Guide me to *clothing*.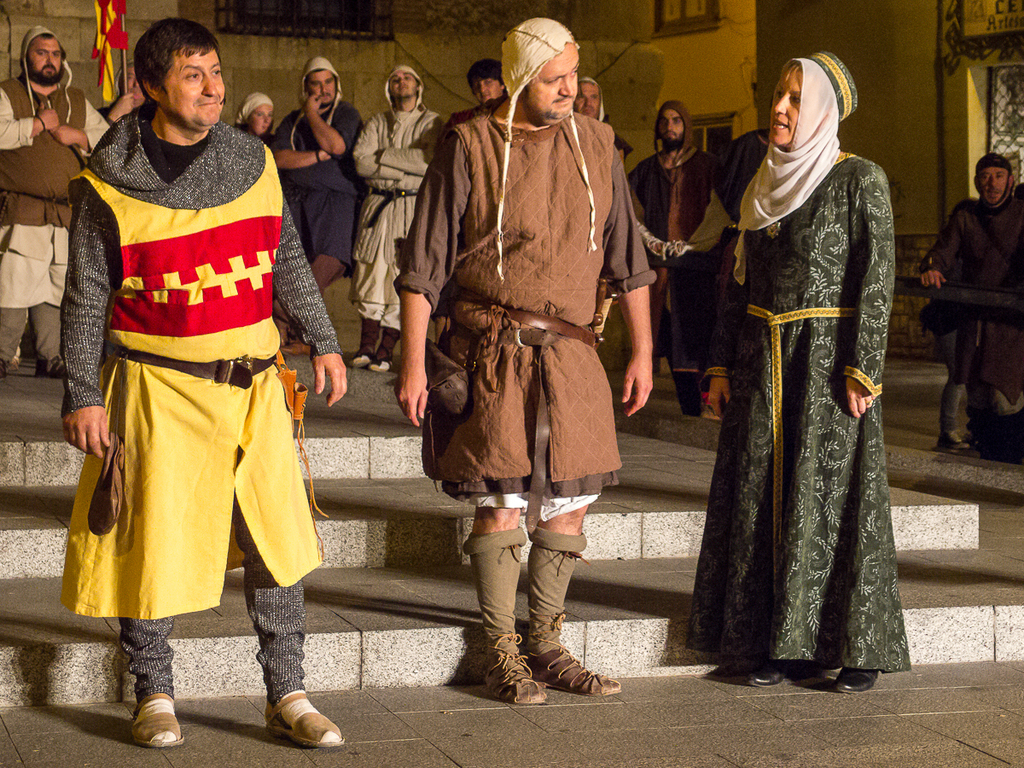
Guidance: 276:92:369:289.
